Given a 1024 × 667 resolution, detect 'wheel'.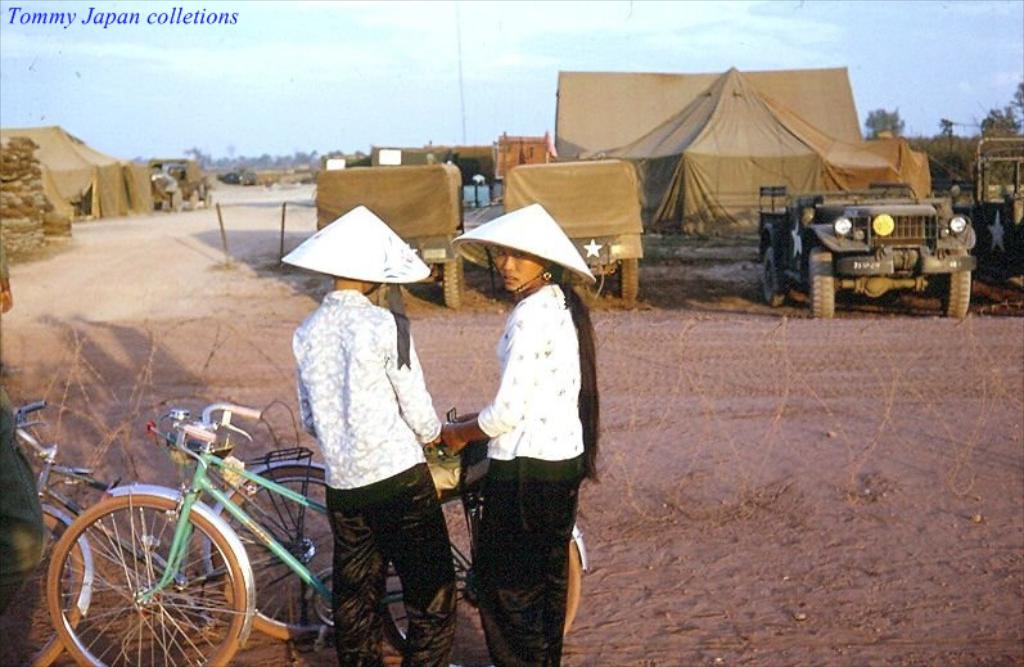
box=[27, 513, 84, 666].
